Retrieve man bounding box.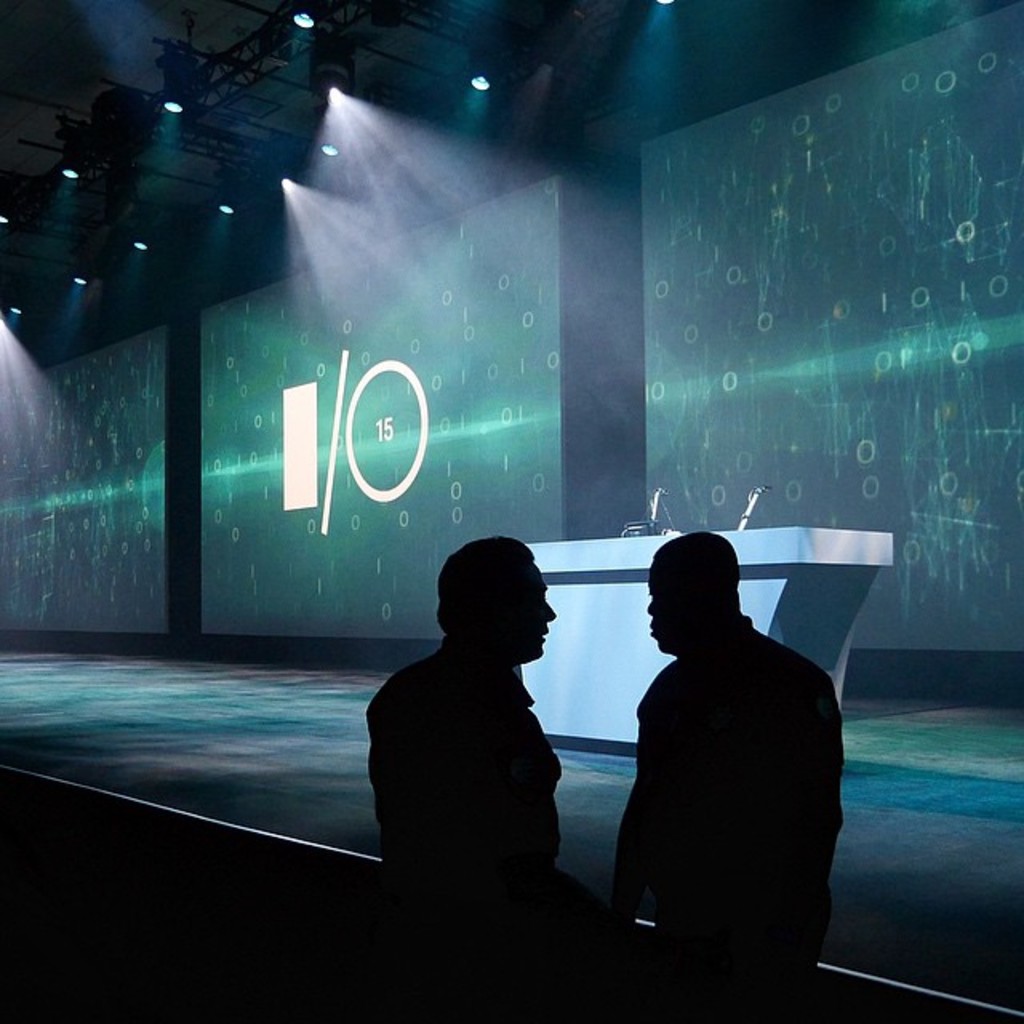
Bounding box: rect(366, 536, 557, 1022).
